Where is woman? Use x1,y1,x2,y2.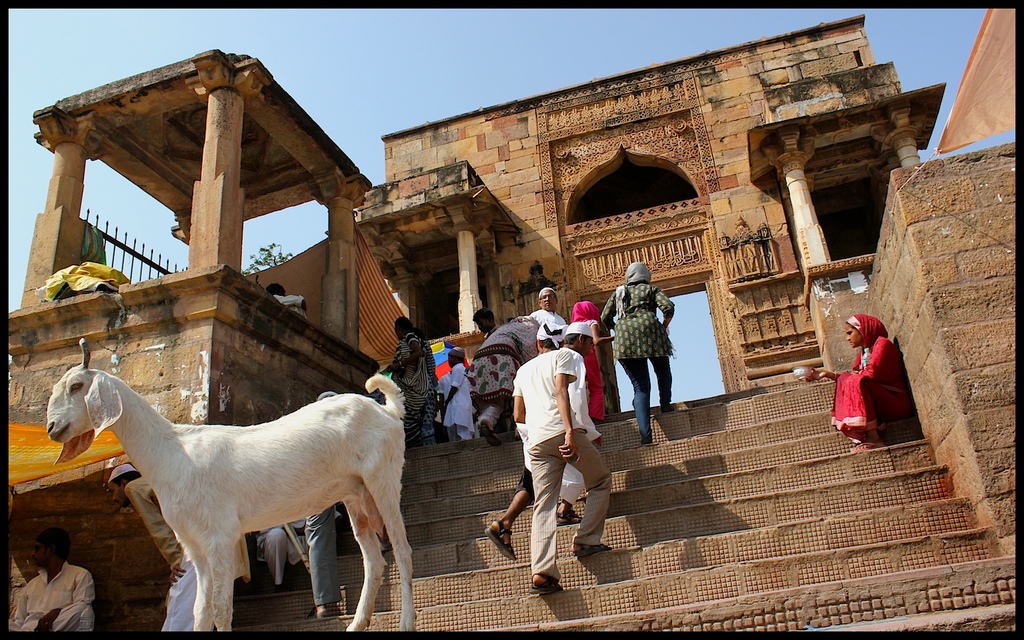
476,313,540,449.
